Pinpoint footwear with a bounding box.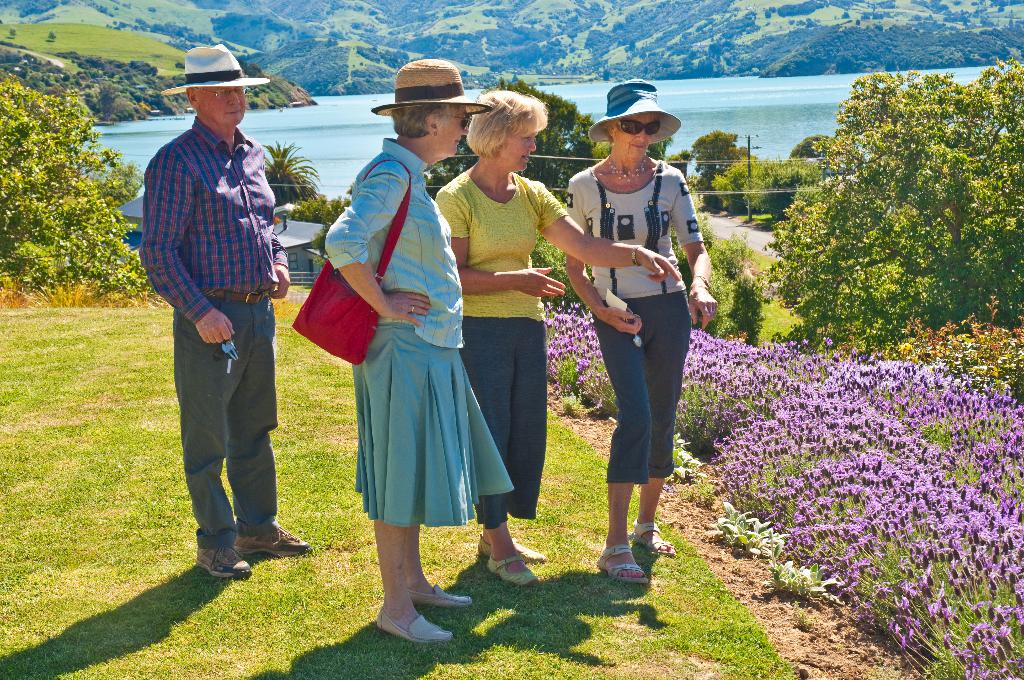
Rect(408, 583, 472, 610).
